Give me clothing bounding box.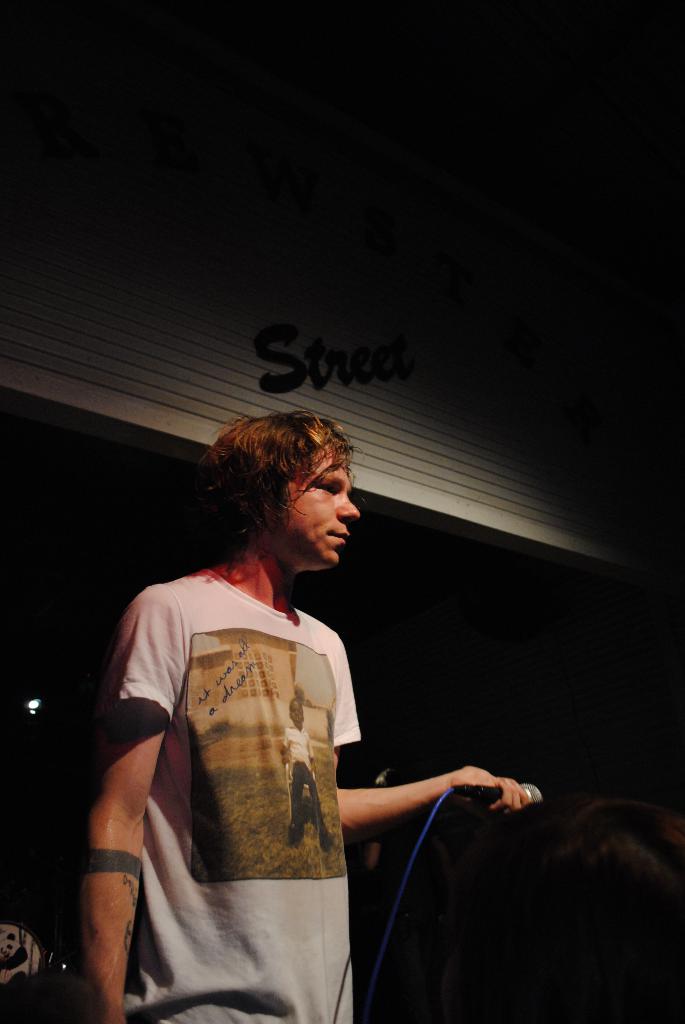
Rect(89, 564, 365, 1023).
